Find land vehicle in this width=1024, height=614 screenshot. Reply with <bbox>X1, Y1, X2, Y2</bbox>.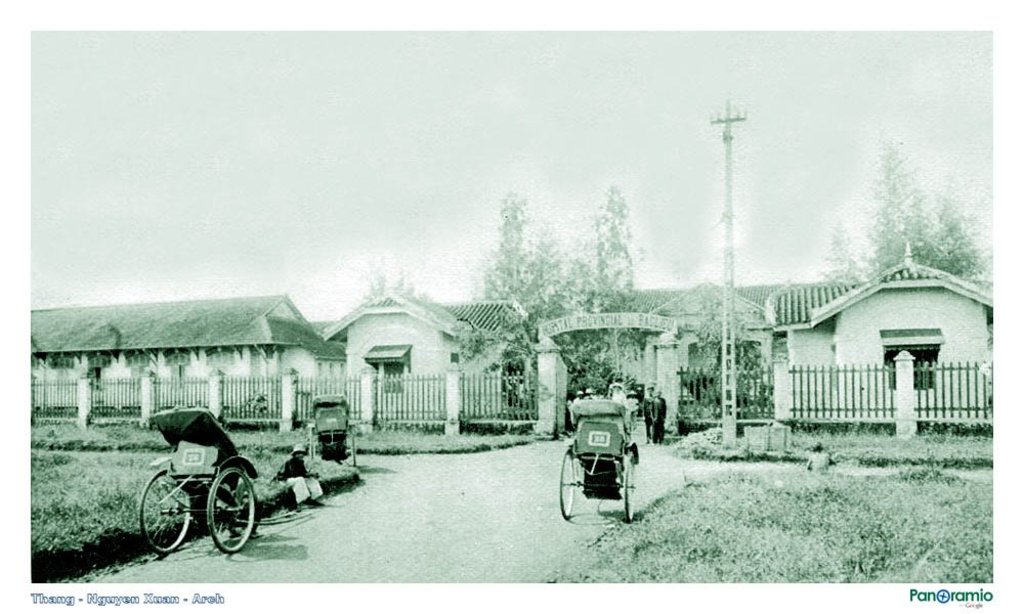
<bbox>559, 401, 653, 523</bbox>.
